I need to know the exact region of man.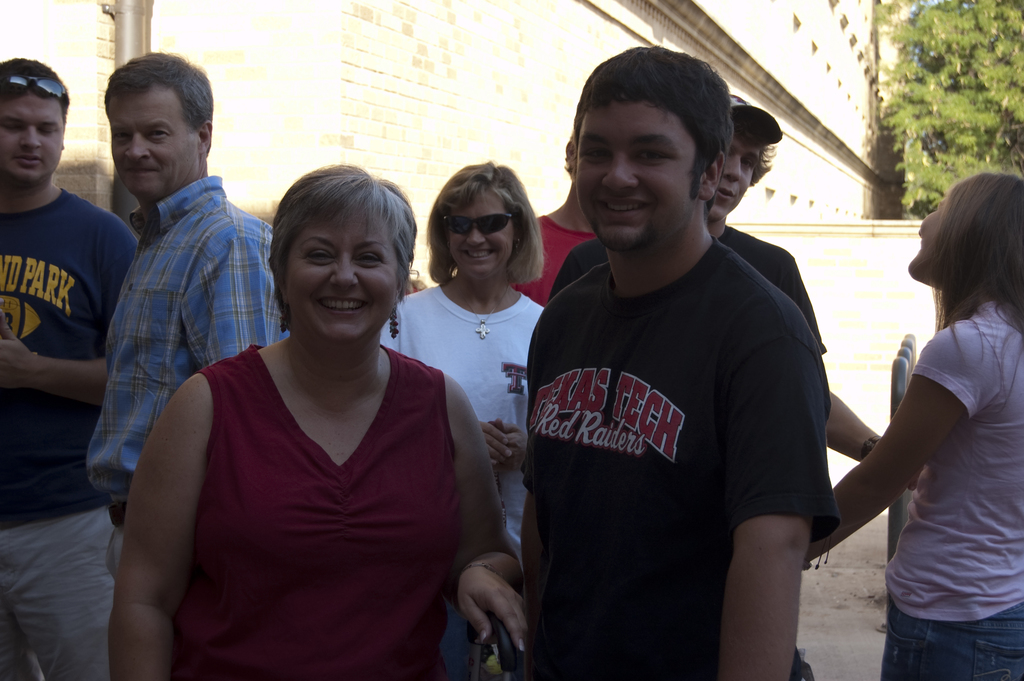
Region: box=[706, 96, 878, 464].
